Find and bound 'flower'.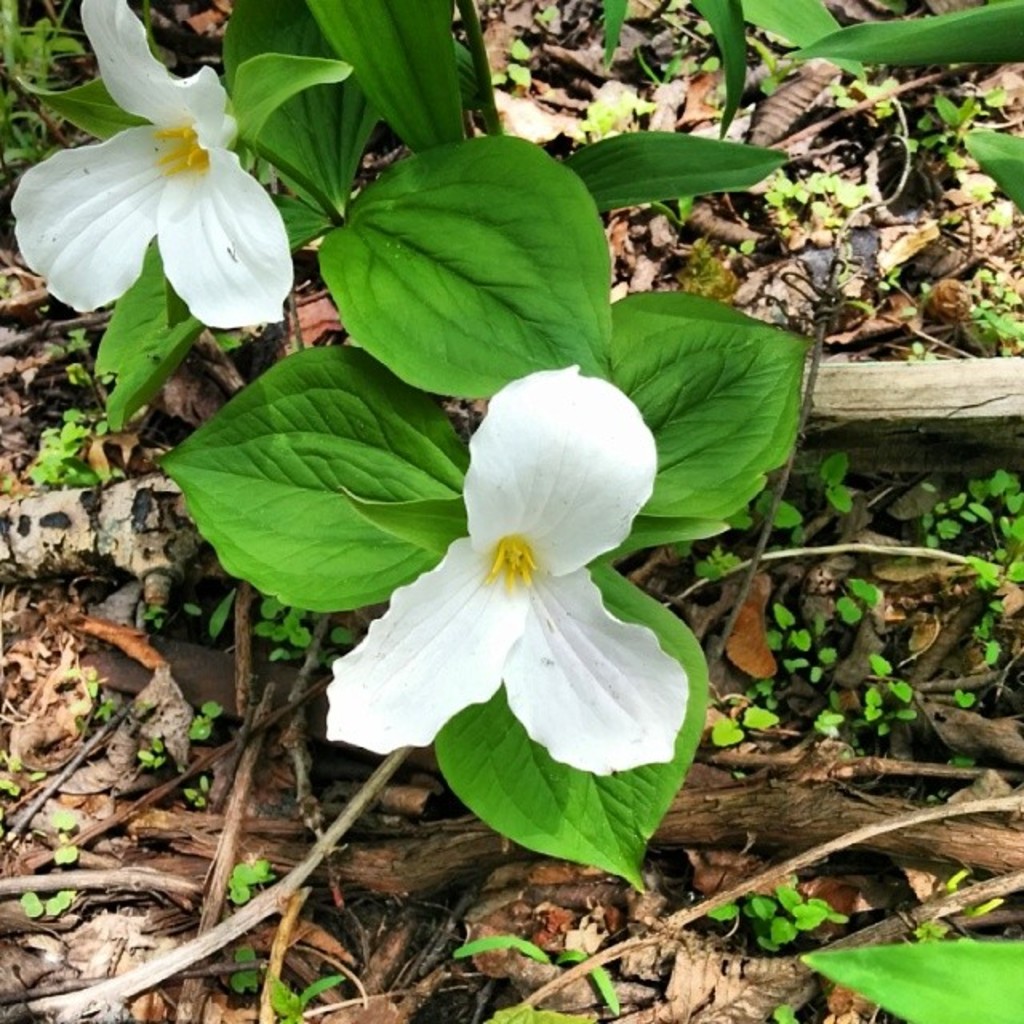
Bound: select_region(8, 0, 306, 323).
